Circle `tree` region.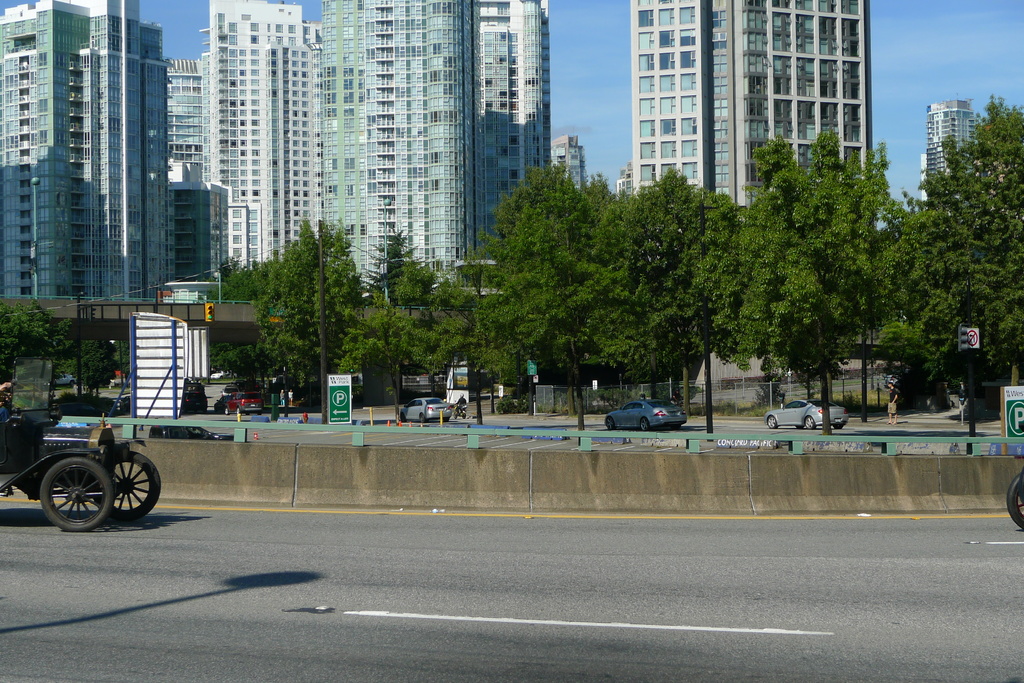
Region: (81,328,132,405).
